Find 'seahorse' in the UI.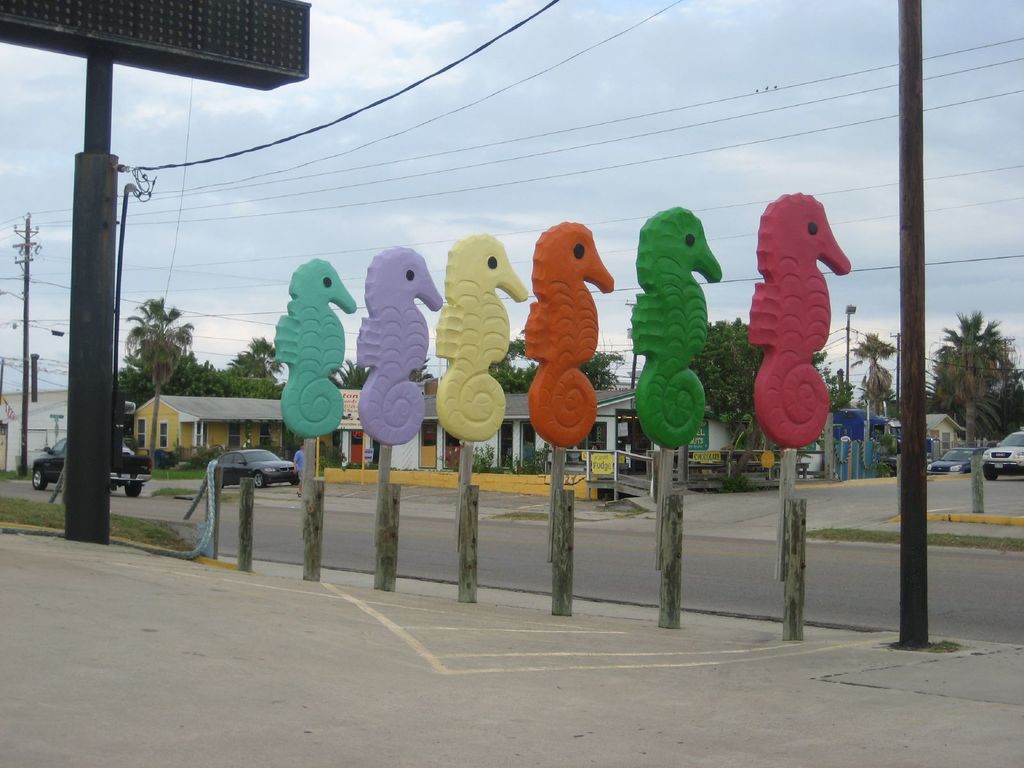
UI element at region(435, 229, 529, 450).
